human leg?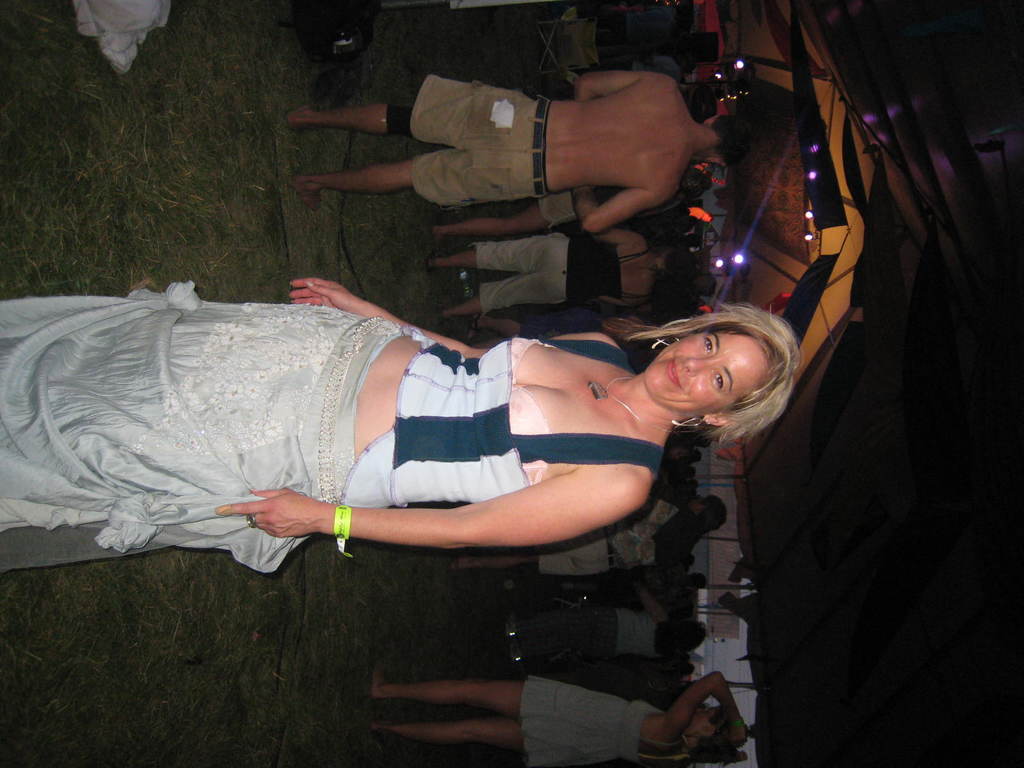
region(423, 230, 560, 273)
